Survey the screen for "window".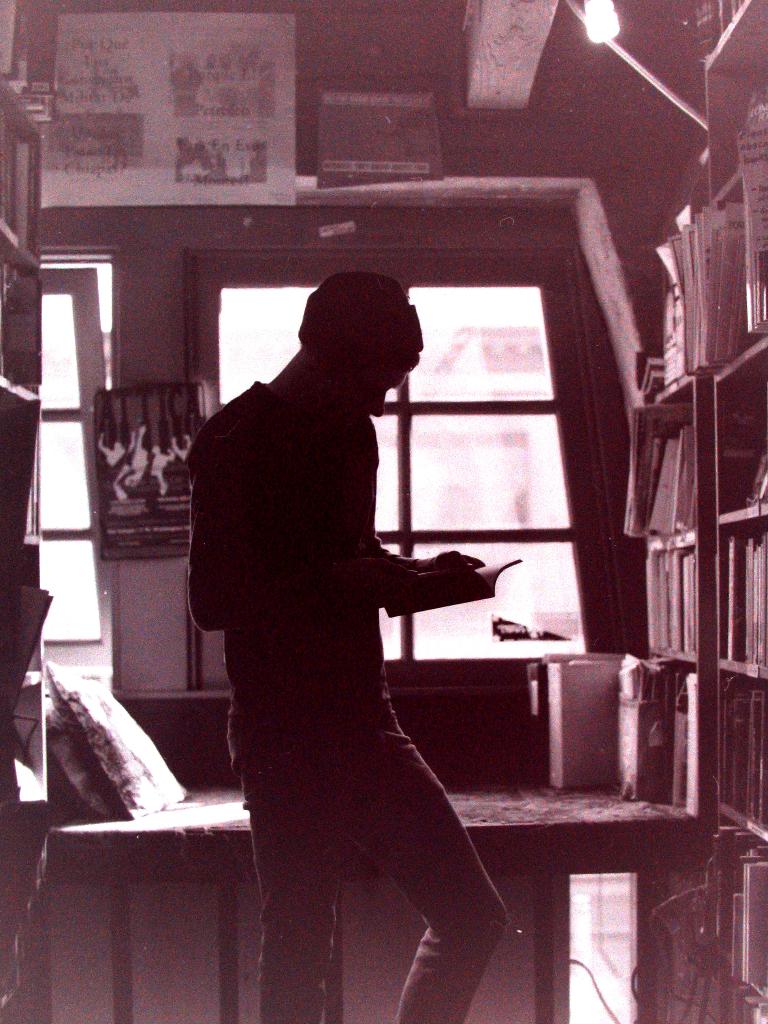
Survey found: bbox=(223, 285, 586, 666).
